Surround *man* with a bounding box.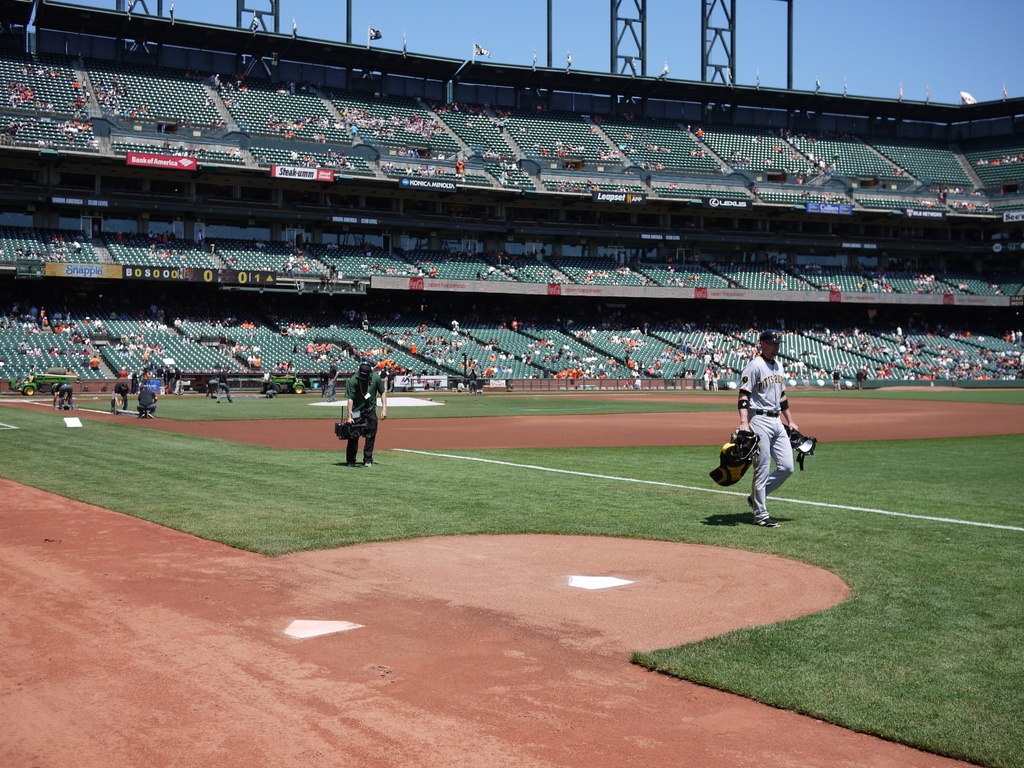
(left=172, top=314, right=184, bottom=326).
